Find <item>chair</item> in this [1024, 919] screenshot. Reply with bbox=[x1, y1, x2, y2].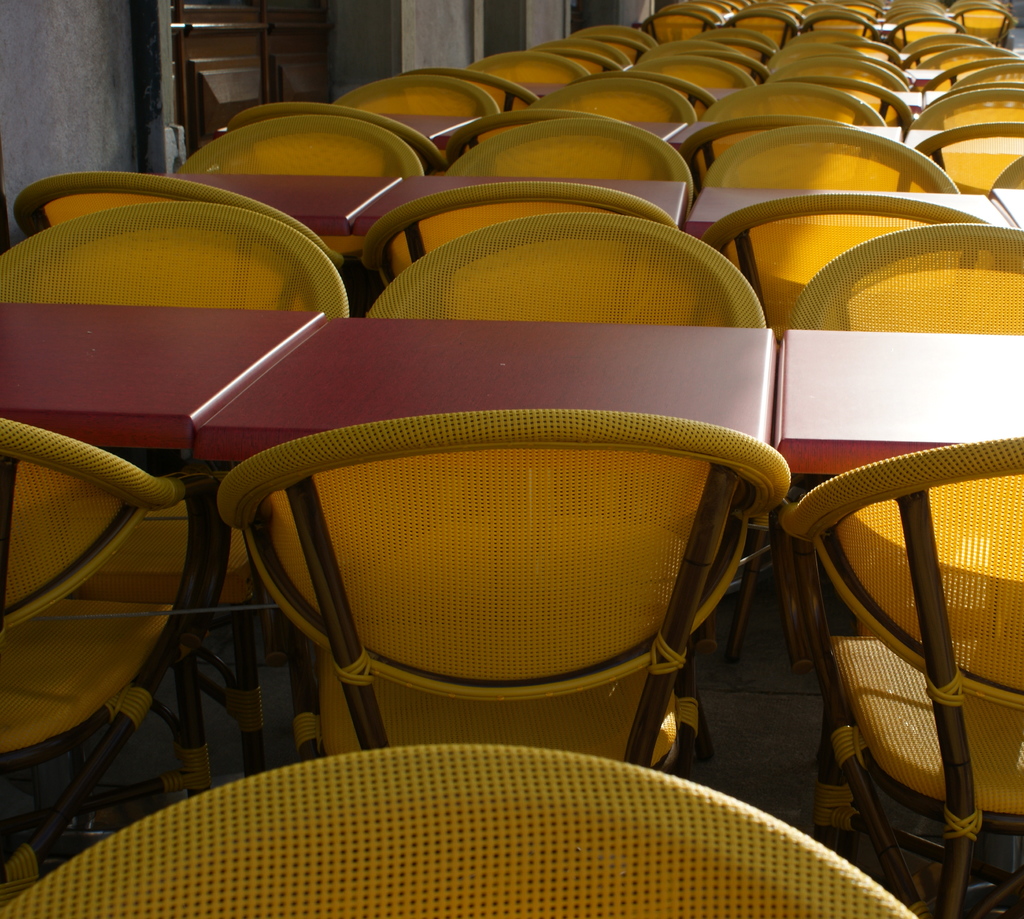
bbox=[656, 40, 754, 70].
